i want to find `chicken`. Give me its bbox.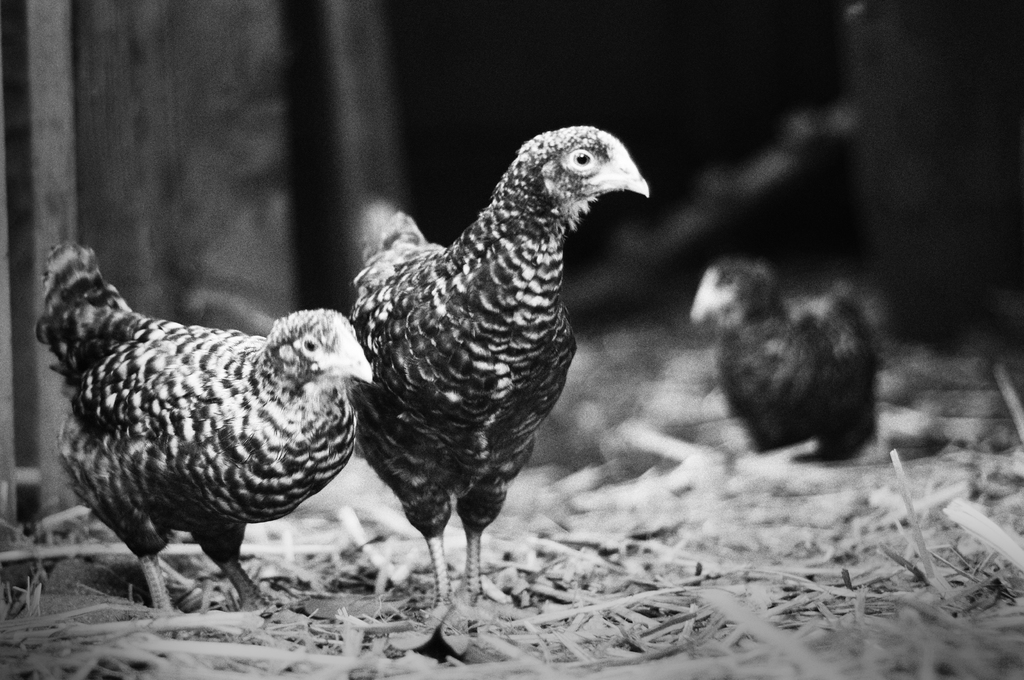
(346,124,650,613).
